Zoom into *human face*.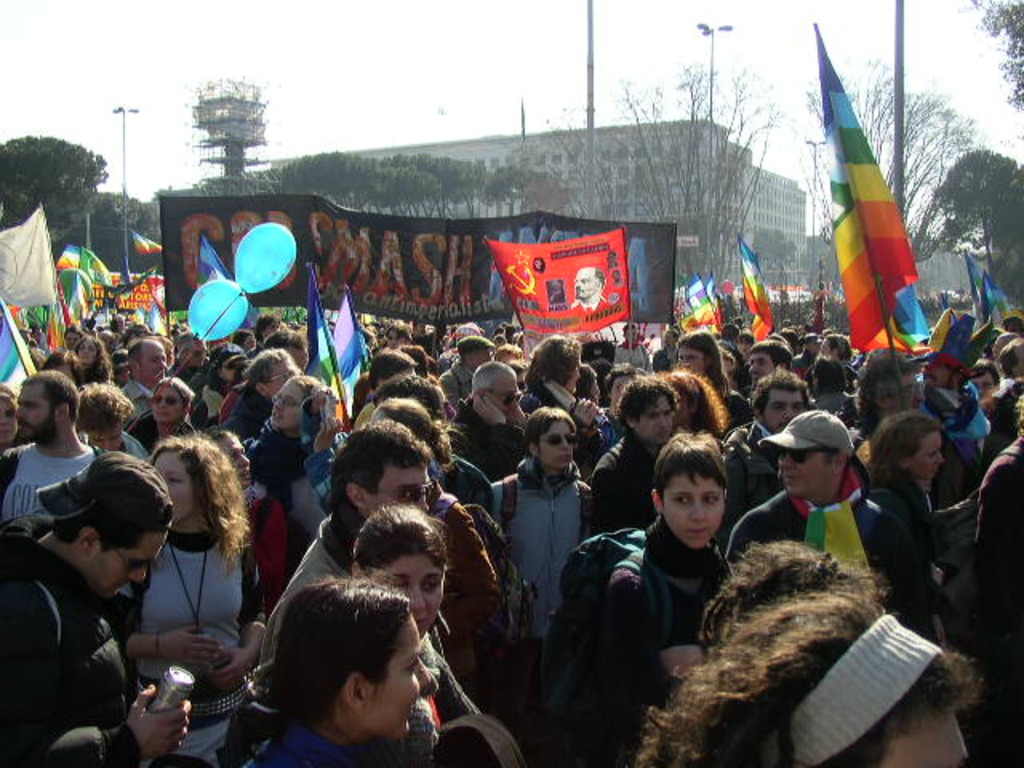
Zoom target: <box>677,346,704,373</box>.
